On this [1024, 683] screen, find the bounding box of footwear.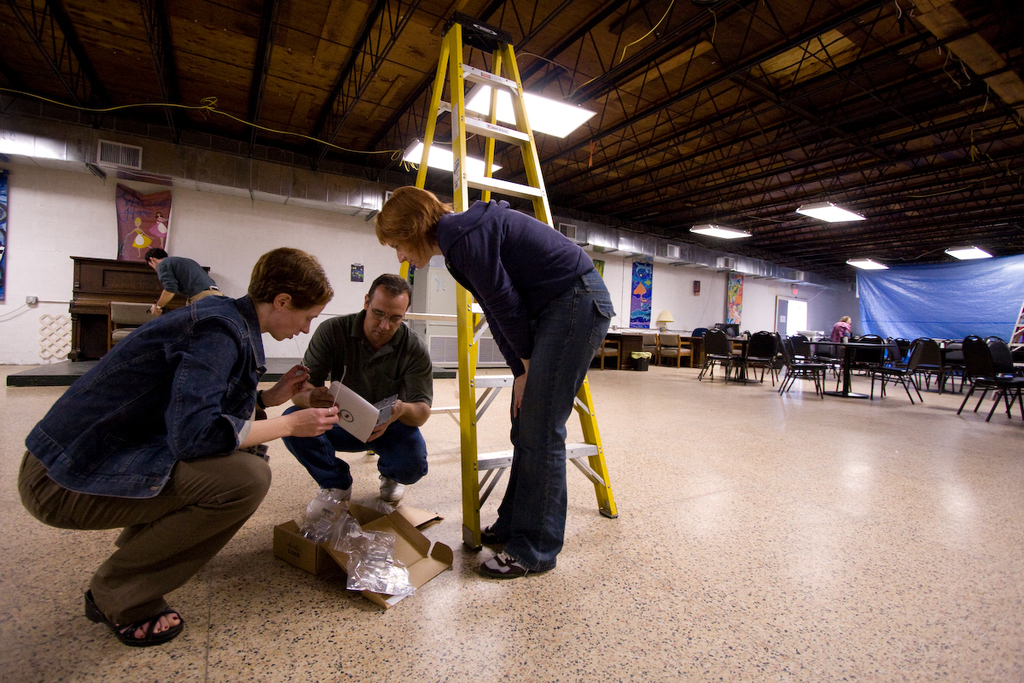
Bounding box: (x1=480, y1=550, x2=537, y2=577).
